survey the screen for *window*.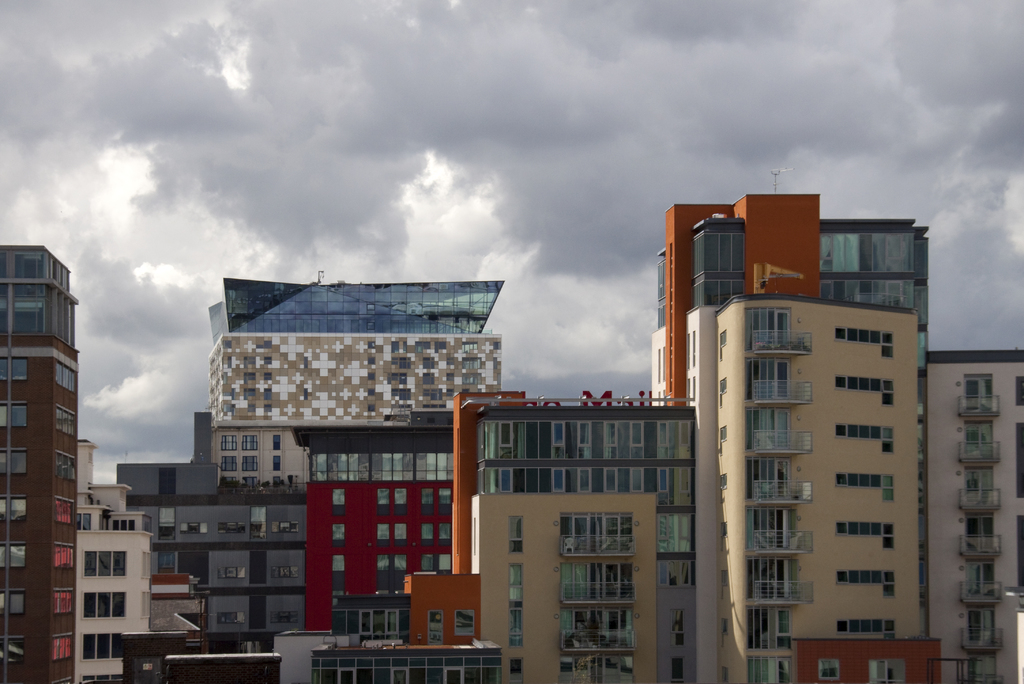
Survey found: 428:608:445:642.
